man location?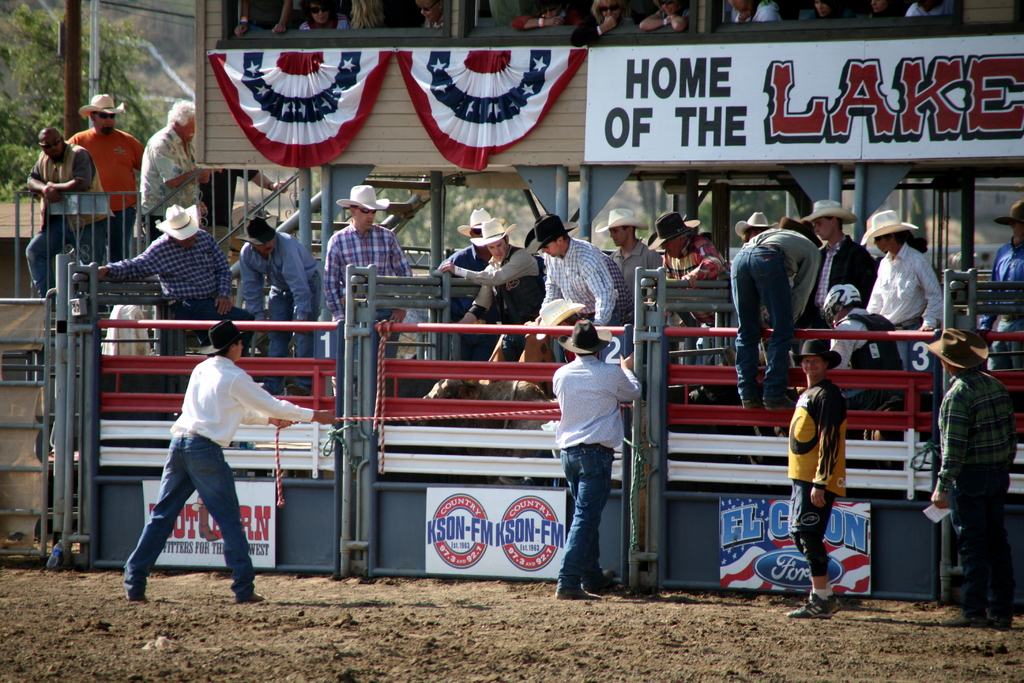
[left=533, top=211, right=621, bottom=331]
